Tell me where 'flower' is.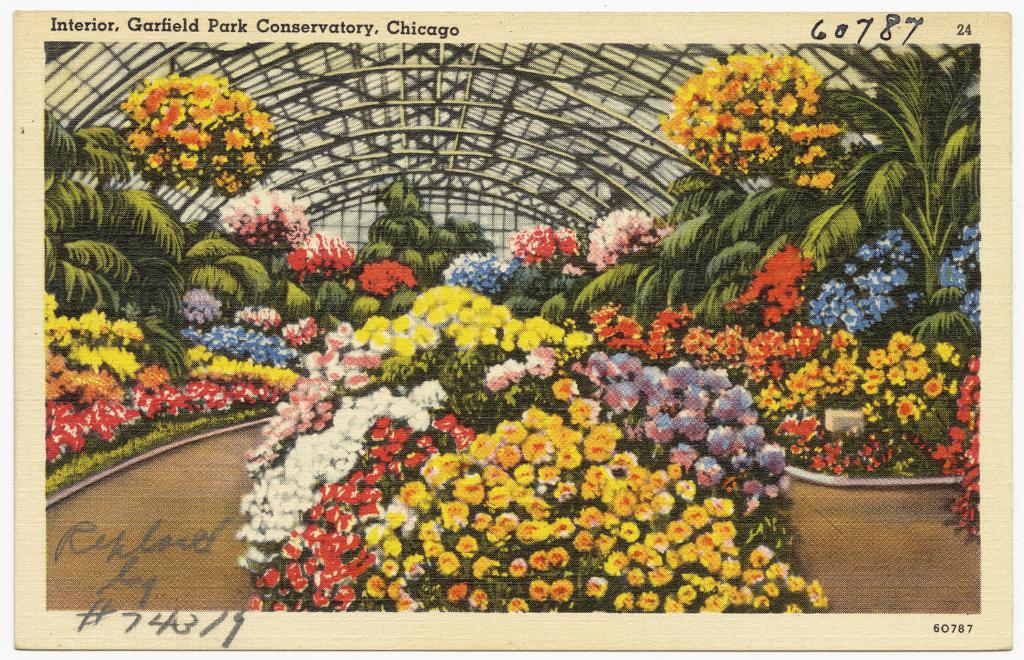
'flower' is at bbox=[553, 450, 580, 470].
